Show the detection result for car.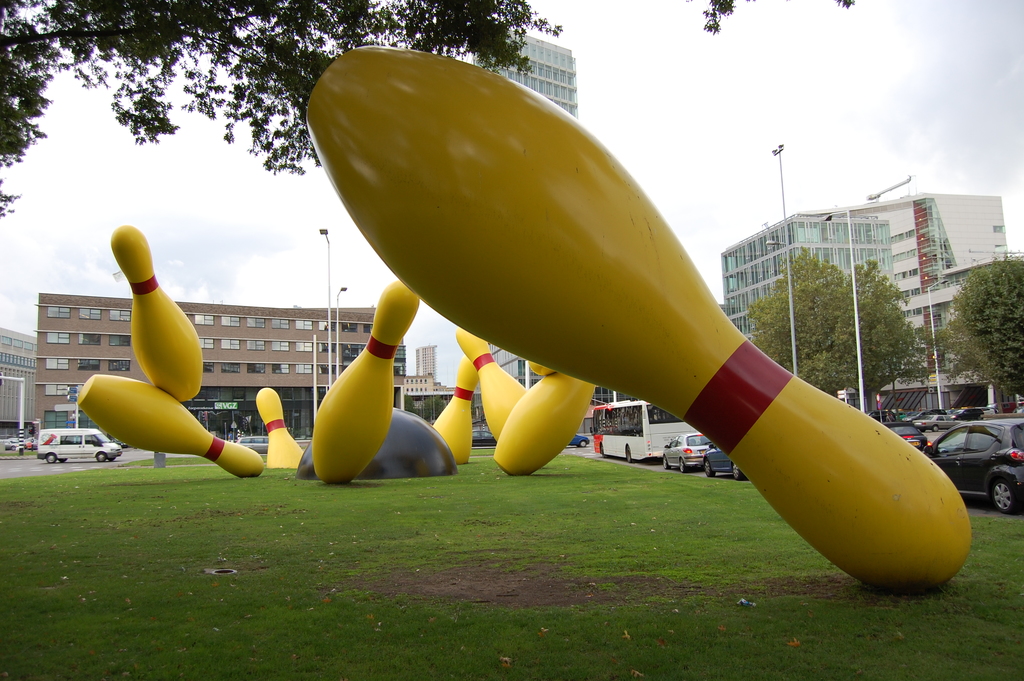
rect(883, 424, 934, 450).
